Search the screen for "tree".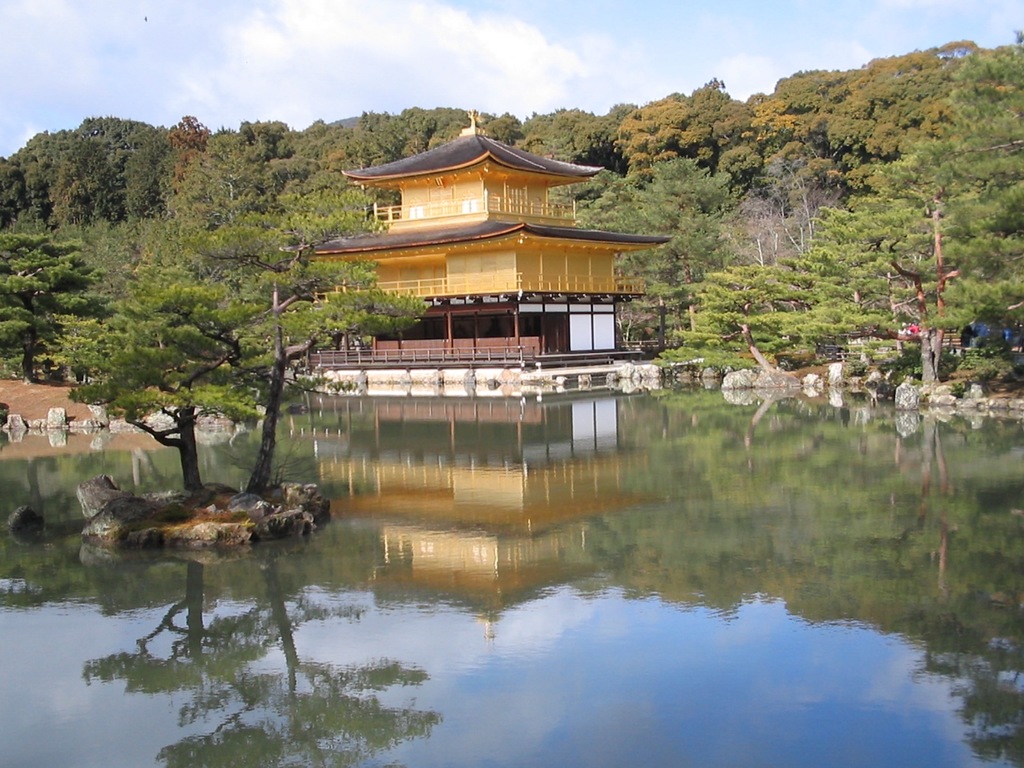
Found at 0,234,121,387.
